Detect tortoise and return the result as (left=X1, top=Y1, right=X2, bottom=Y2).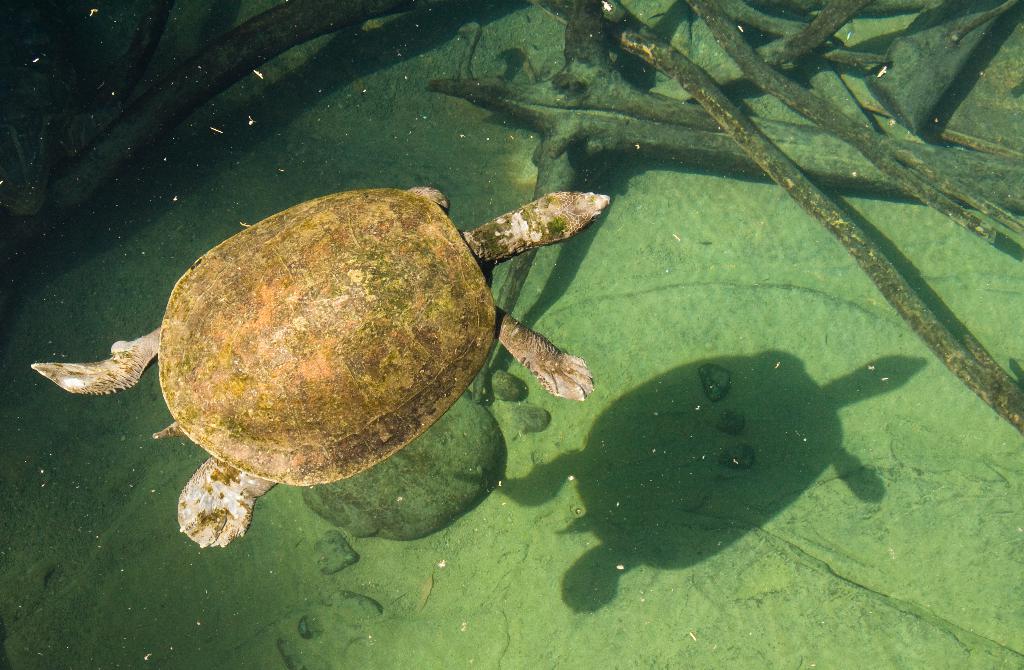
(left=29, top=184, right=611, bottom=549).
